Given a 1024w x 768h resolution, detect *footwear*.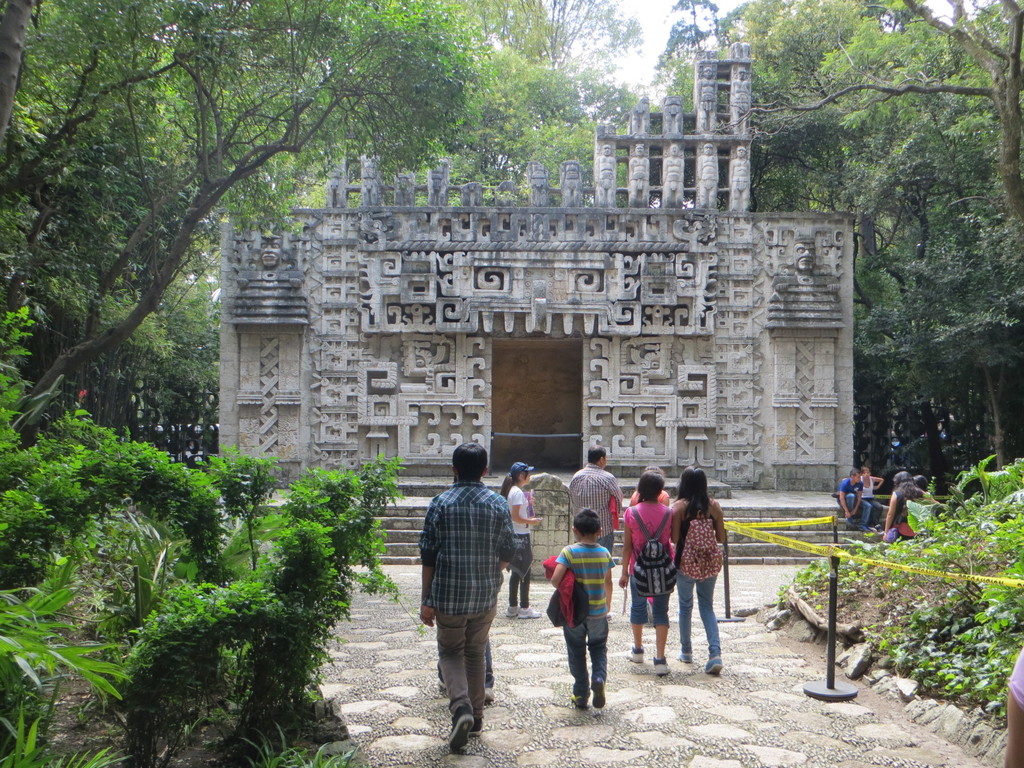
crop(654, 659, 671, 676).
